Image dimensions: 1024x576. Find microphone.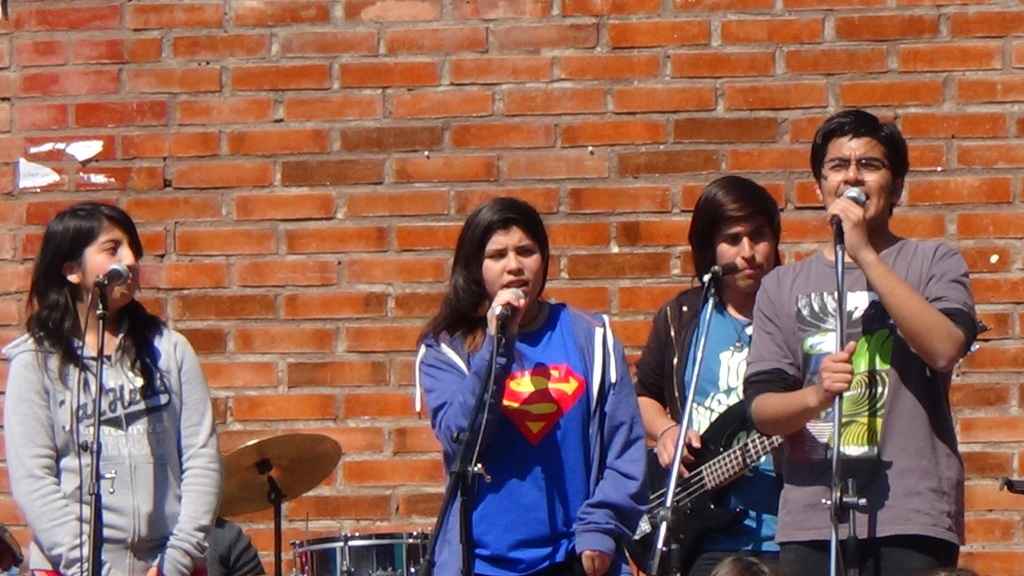
{"x1": 701, "y1": 259, "x2": 742, "y2": 285}.
